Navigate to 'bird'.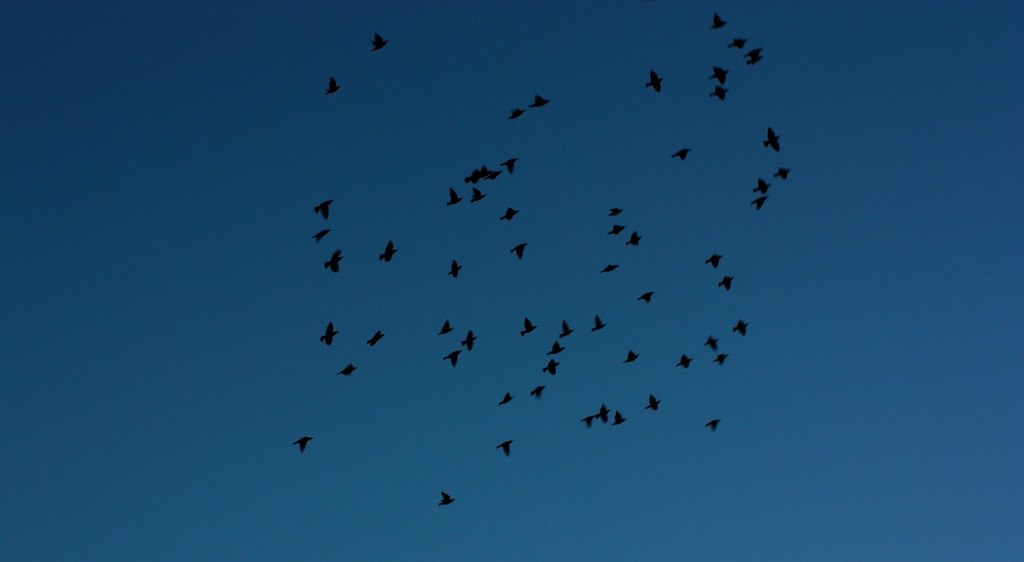
Navigation target: select_region(739, 46, 760, 58).
